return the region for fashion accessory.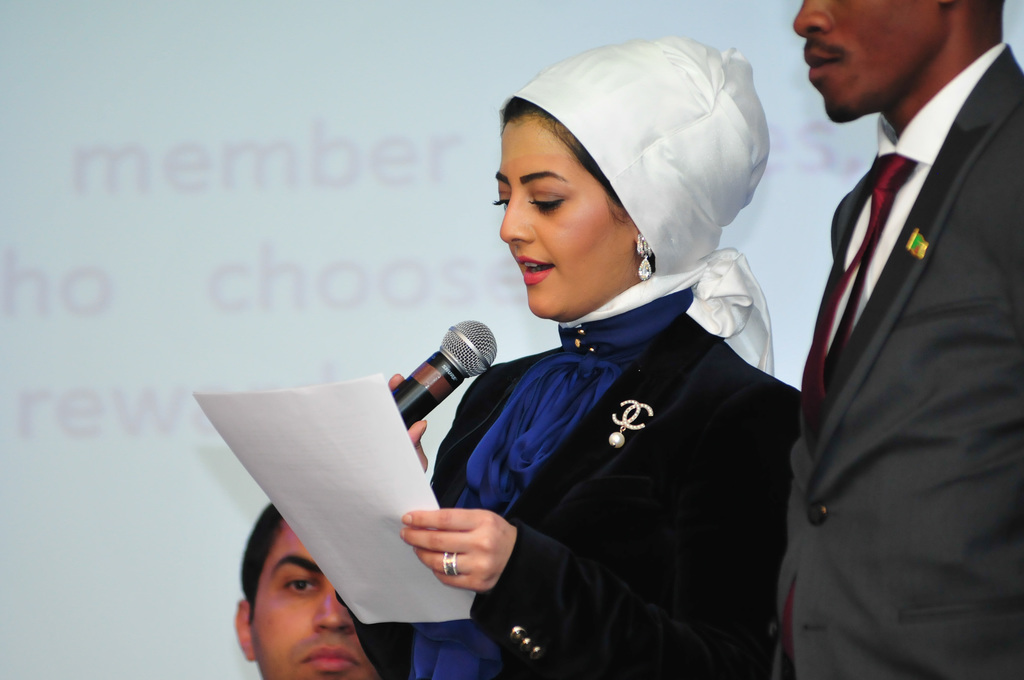
[x1=779, y1=154, x2=918, y2=660].
